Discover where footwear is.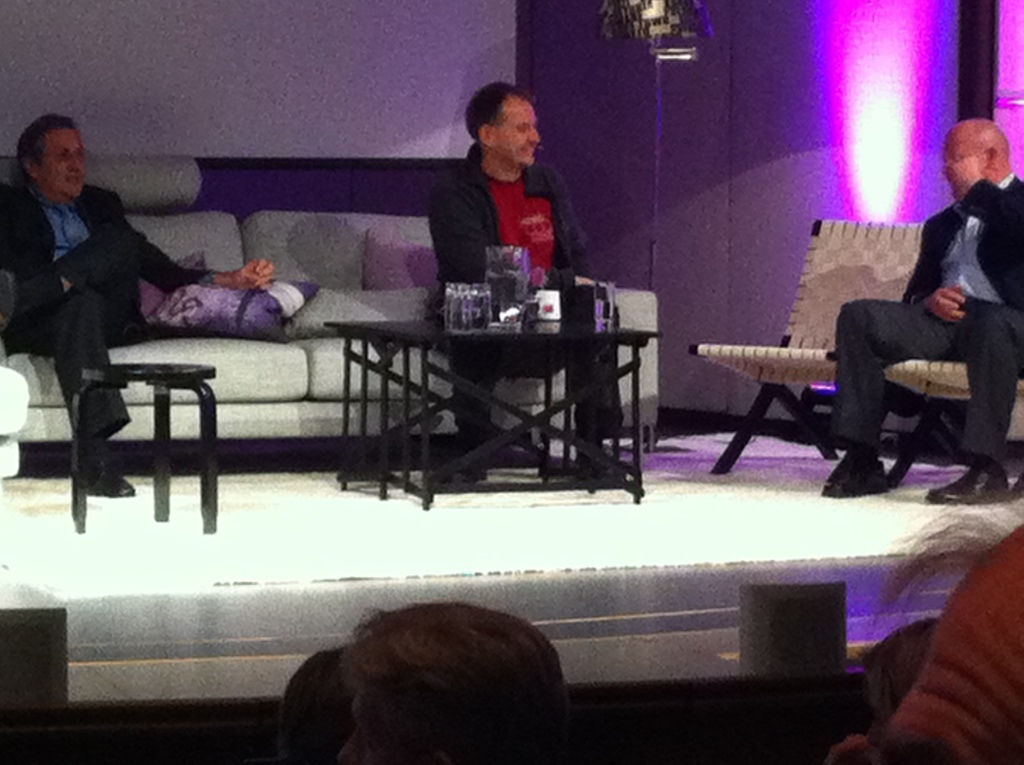
Discovered at box(908, 460, 1017, 511).
